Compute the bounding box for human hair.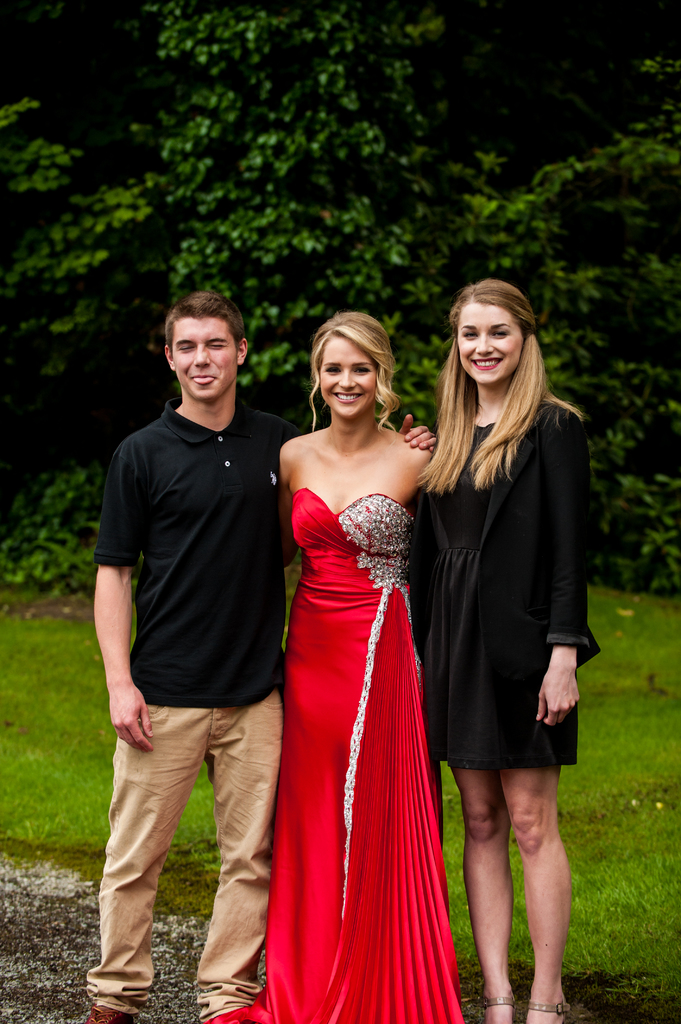
BBox(302, 312, 403, 433).
